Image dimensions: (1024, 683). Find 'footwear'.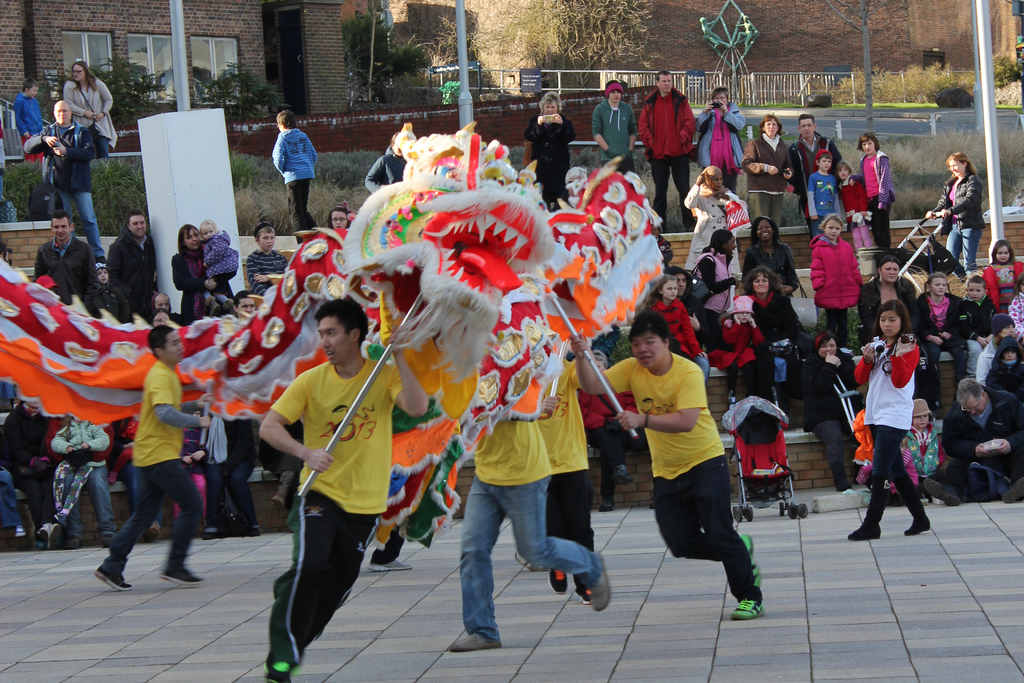
[847, 488, 886, 539].
